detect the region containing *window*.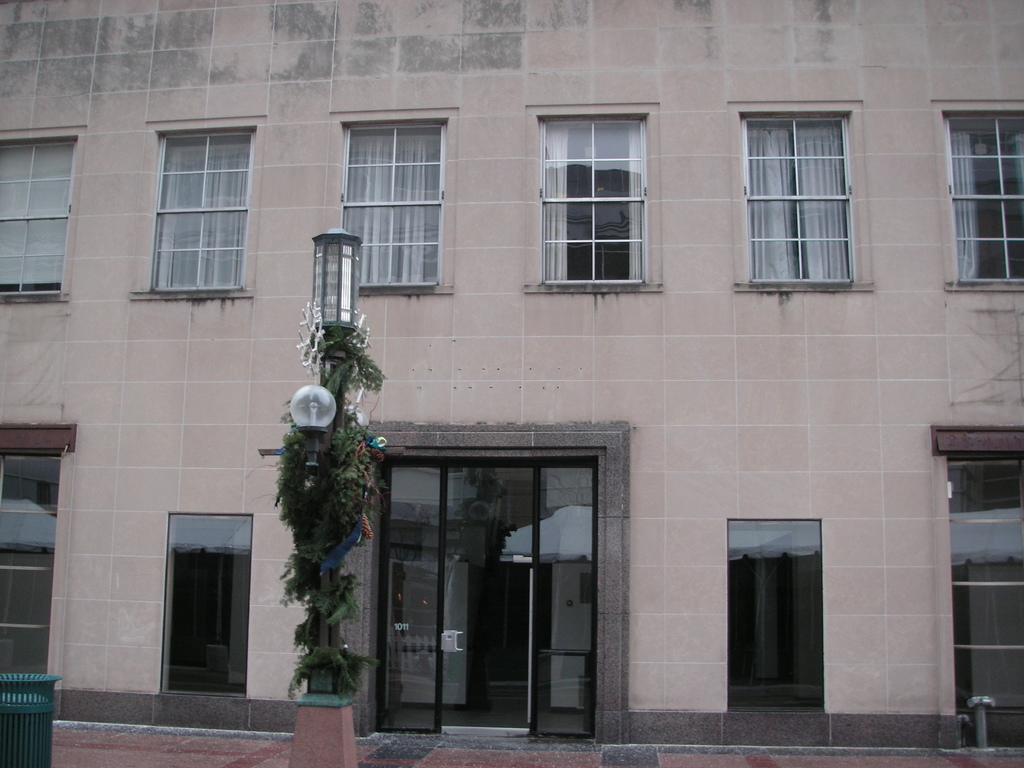
Rect(159, 512, 251, 696).
